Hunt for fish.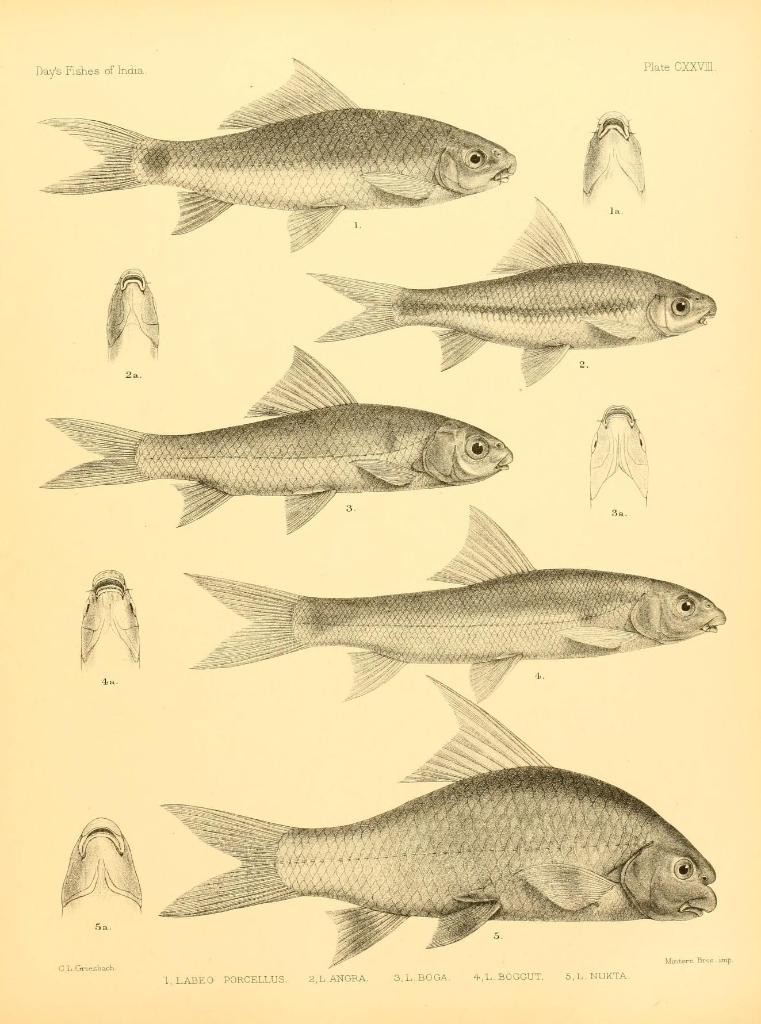
Hunted down at (left=180, top=500, right=728, bottom=708).
